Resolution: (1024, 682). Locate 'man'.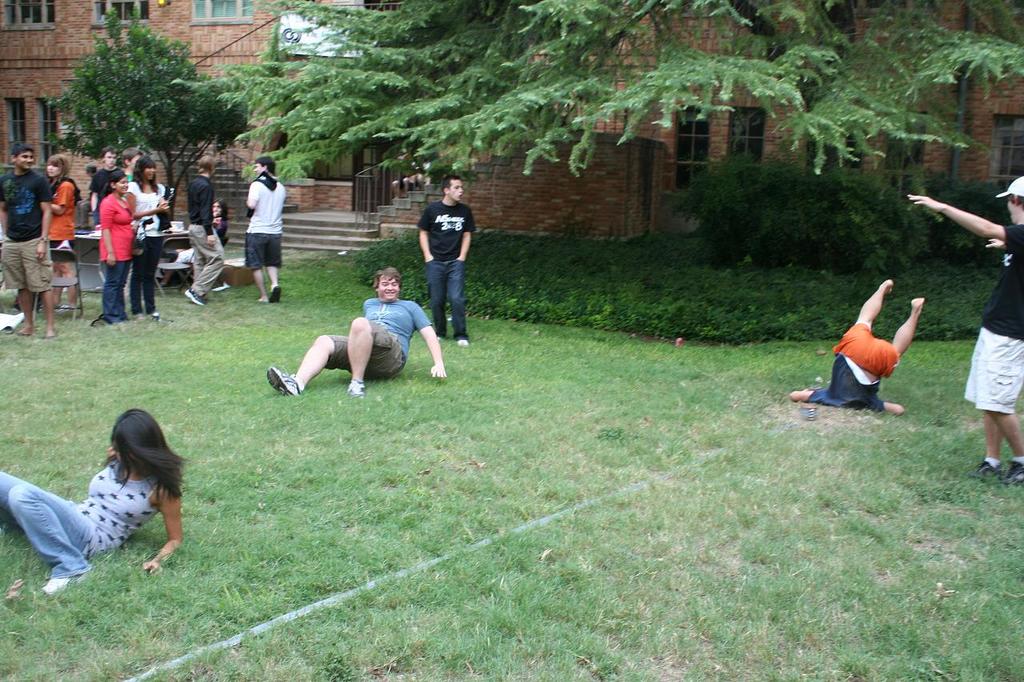
(x1=191, y1=160, x2=229, y2=303).
